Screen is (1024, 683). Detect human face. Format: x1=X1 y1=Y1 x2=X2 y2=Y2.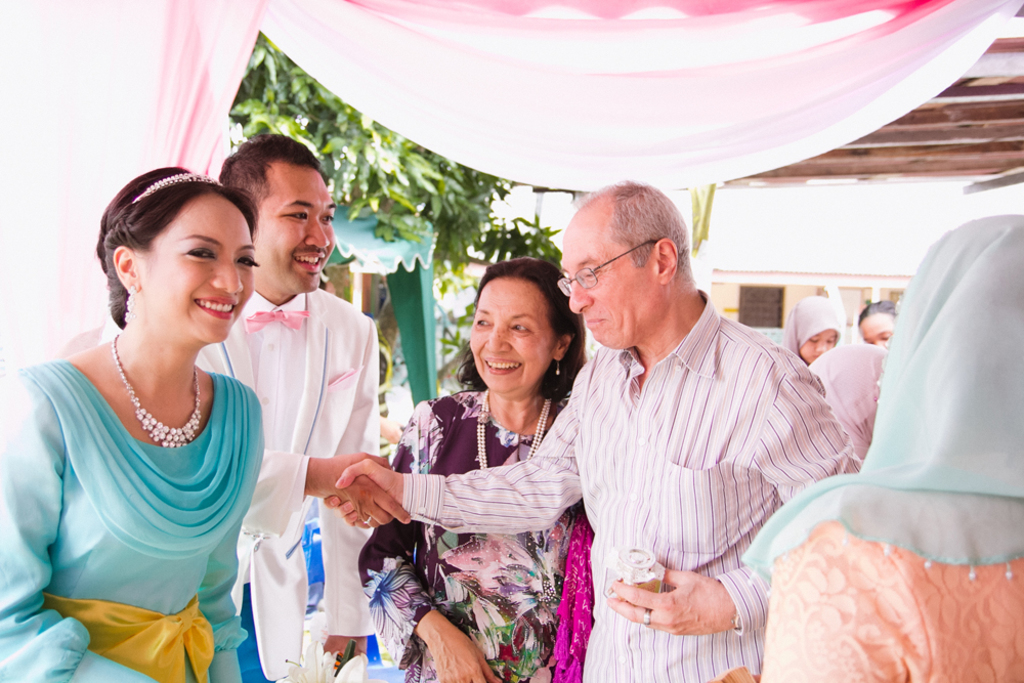
x1=863 y1=308 x2=894 y2=347.
